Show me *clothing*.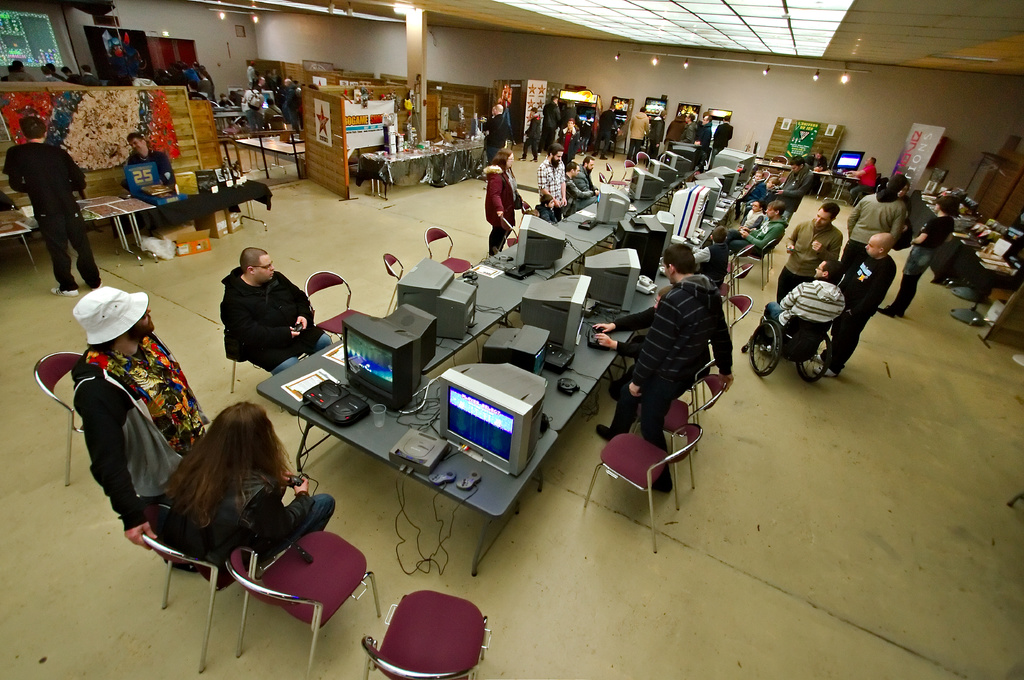
*clothing* is here: rect(560, 124, 576, 154).
